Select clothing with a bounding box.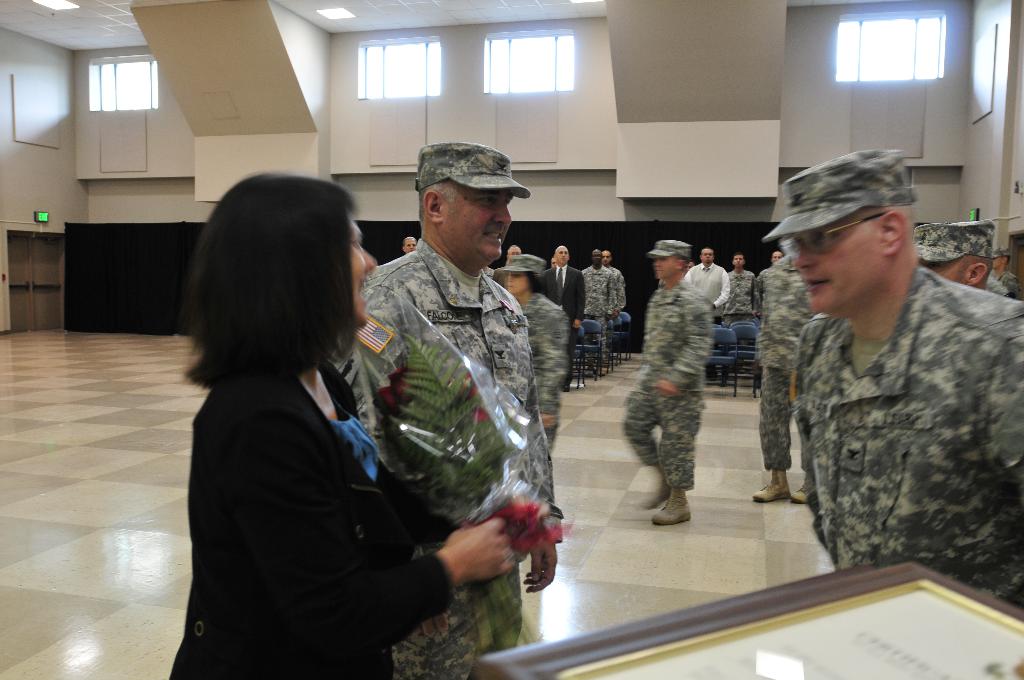
detection(786, 256, 1023, 606).
